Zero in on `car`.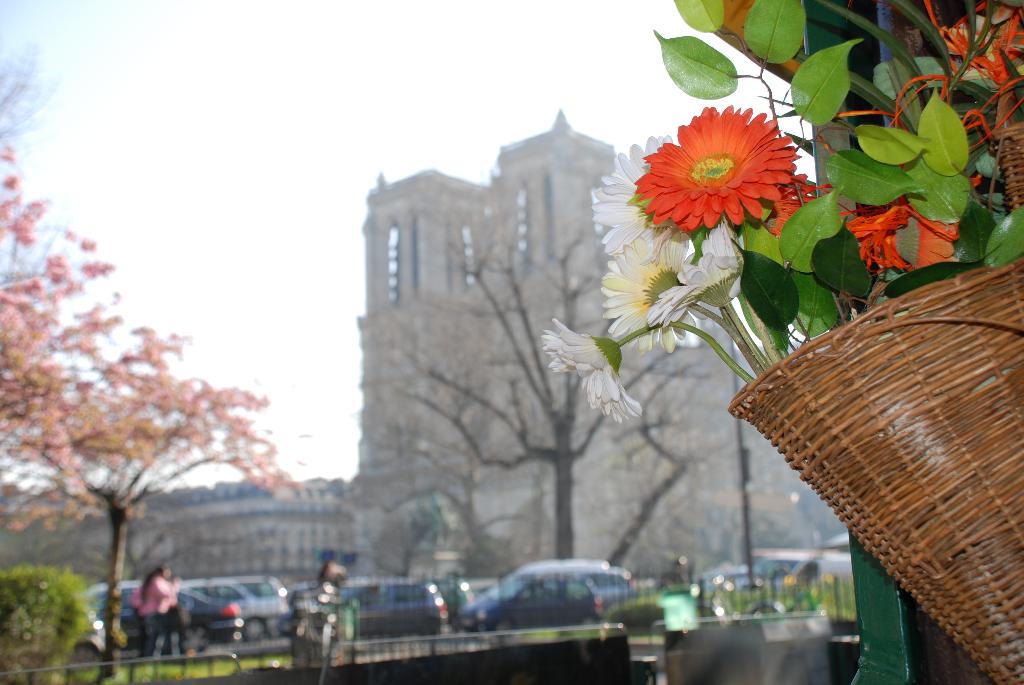
Zeroed in: 701, 551, 820, 618.
